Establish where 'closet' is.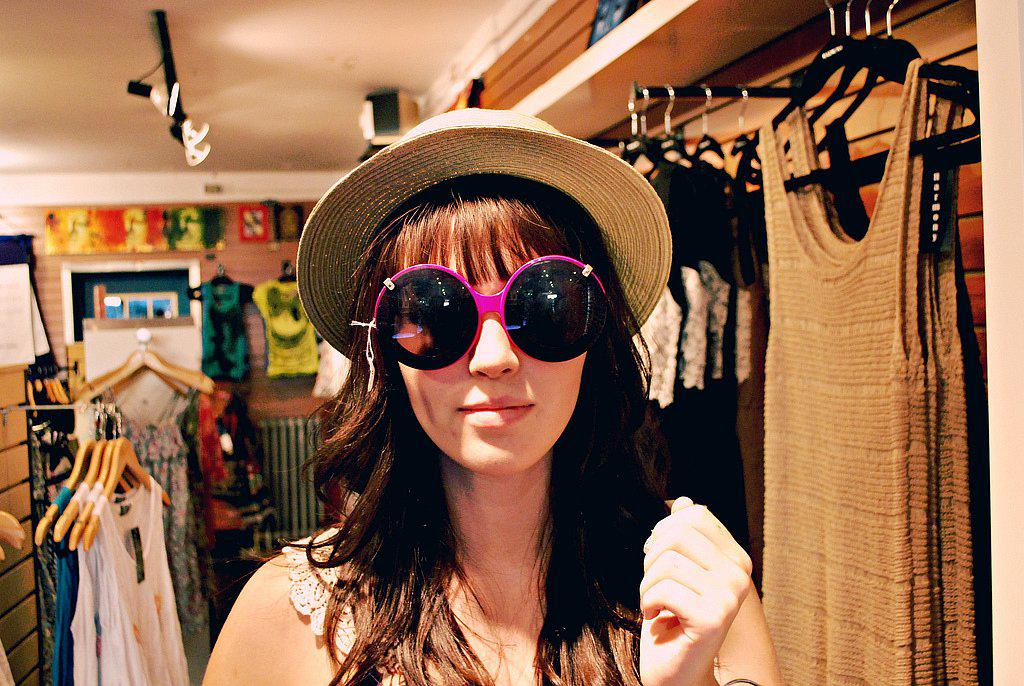
Established at <bbox>76, 340, 212, 640</bbox>.
